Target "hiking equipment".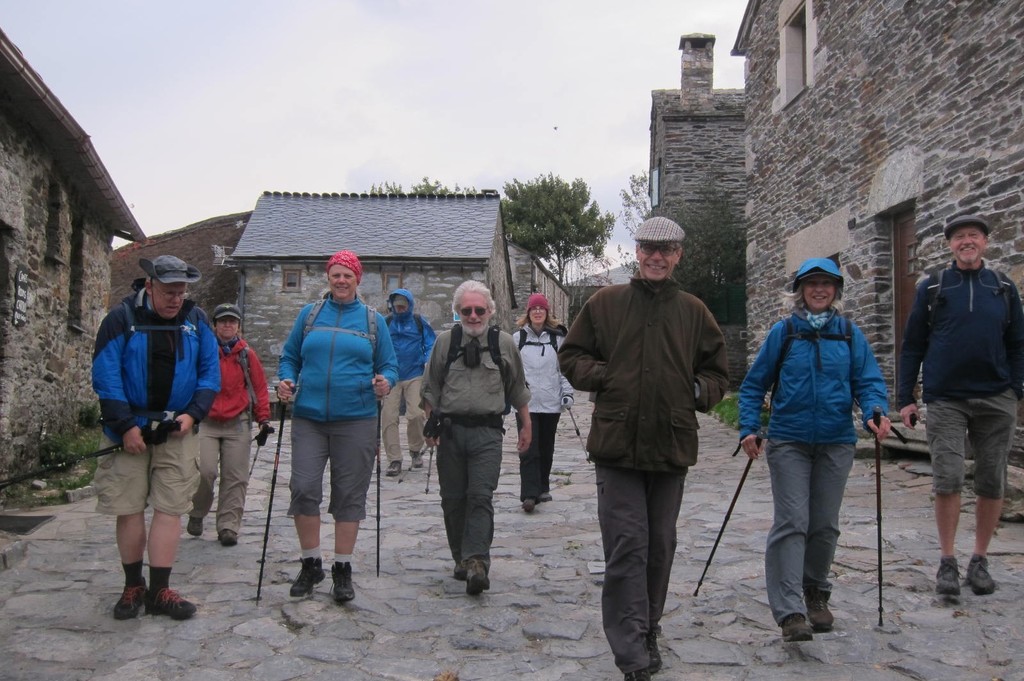
Target region: detection(255, 426, 277, 476).
